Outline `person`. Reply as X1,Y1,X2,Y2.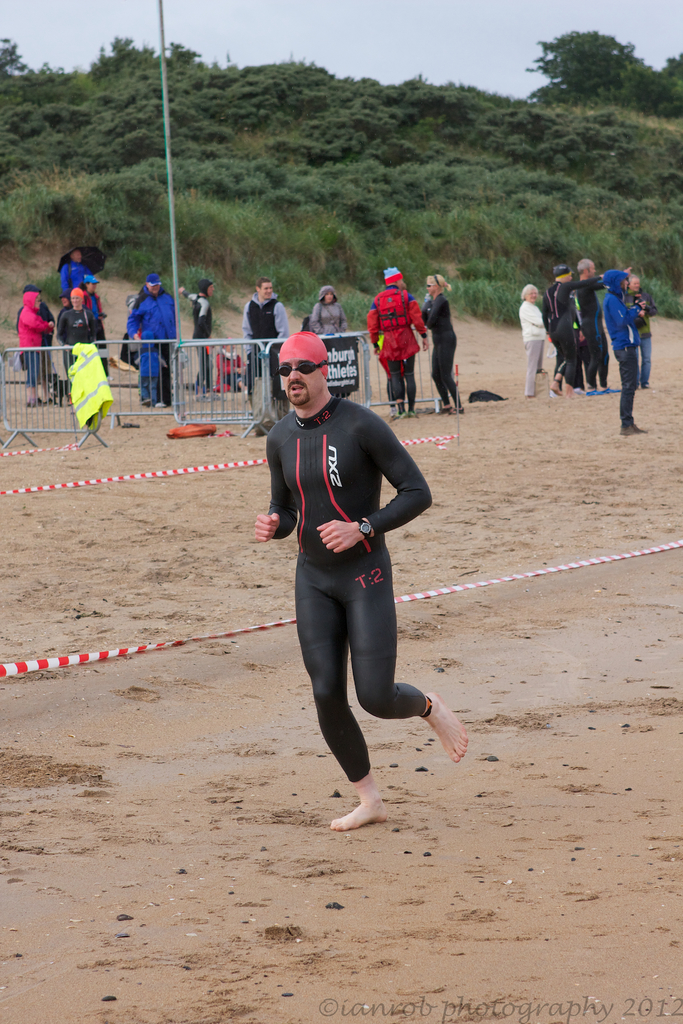
512,276,561,409.
